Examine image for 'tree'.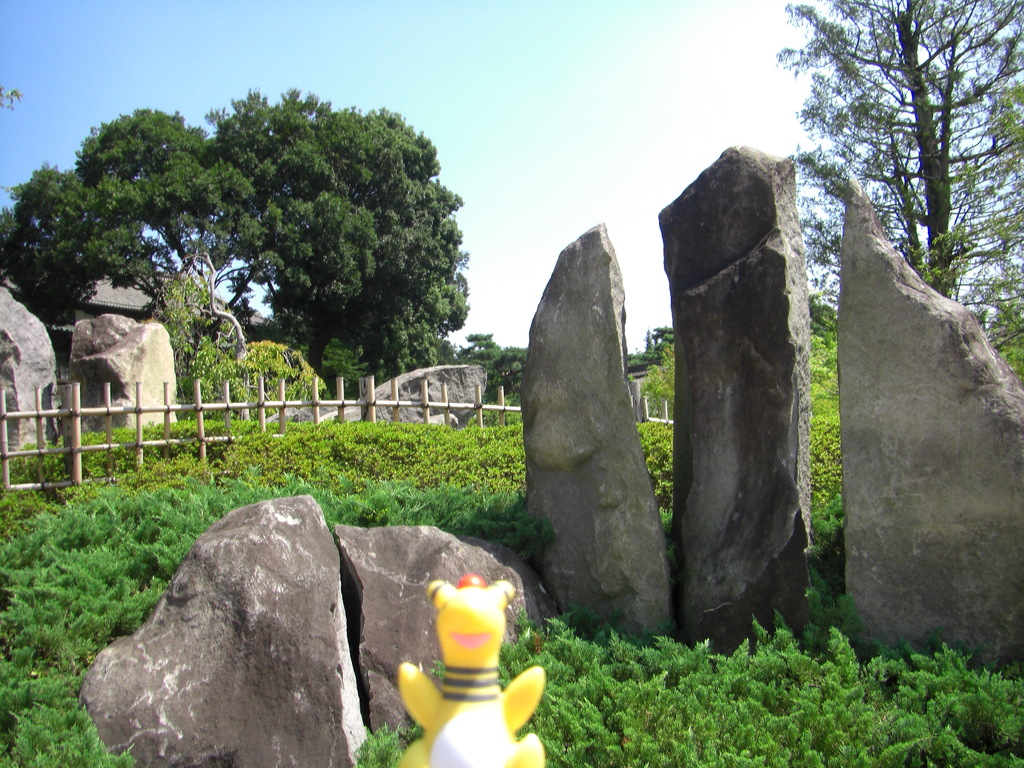
Examination result: {"left": 641, "top": 340, "right": 678, "bottom": 404}.
